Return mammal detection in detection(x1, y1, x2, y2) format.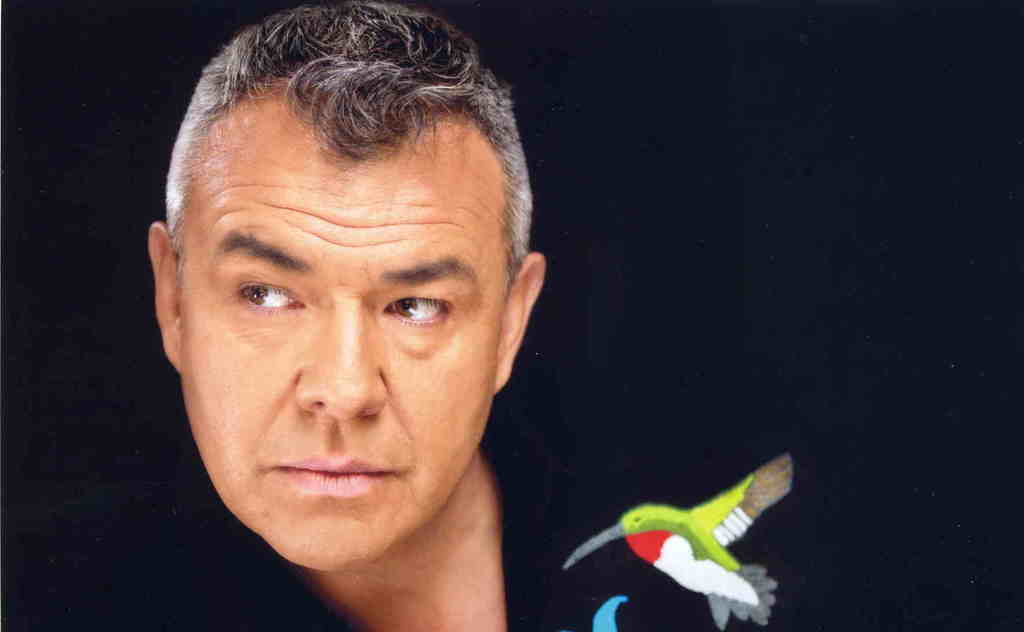
detection(26, 0, 732, 631).
